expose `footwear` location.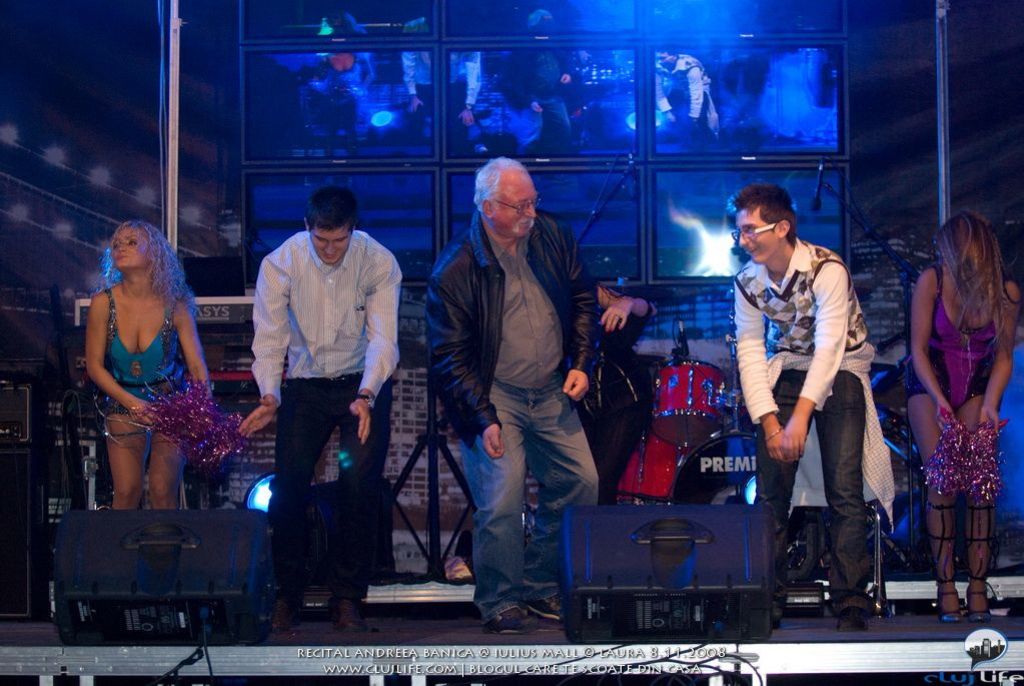
Exposed at select_region(965, 506, 997, 625).
